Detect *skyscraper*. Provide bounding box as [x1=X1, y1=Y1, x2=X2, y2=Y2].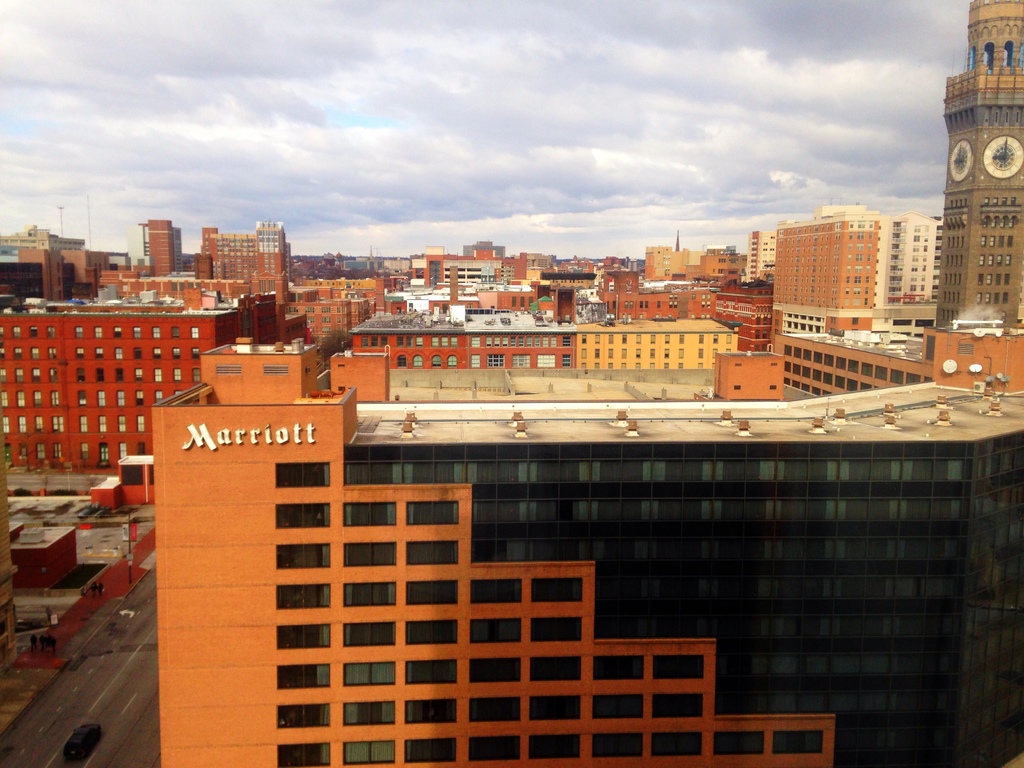
[x1=761, y1=227, x2=880, y2=338].
